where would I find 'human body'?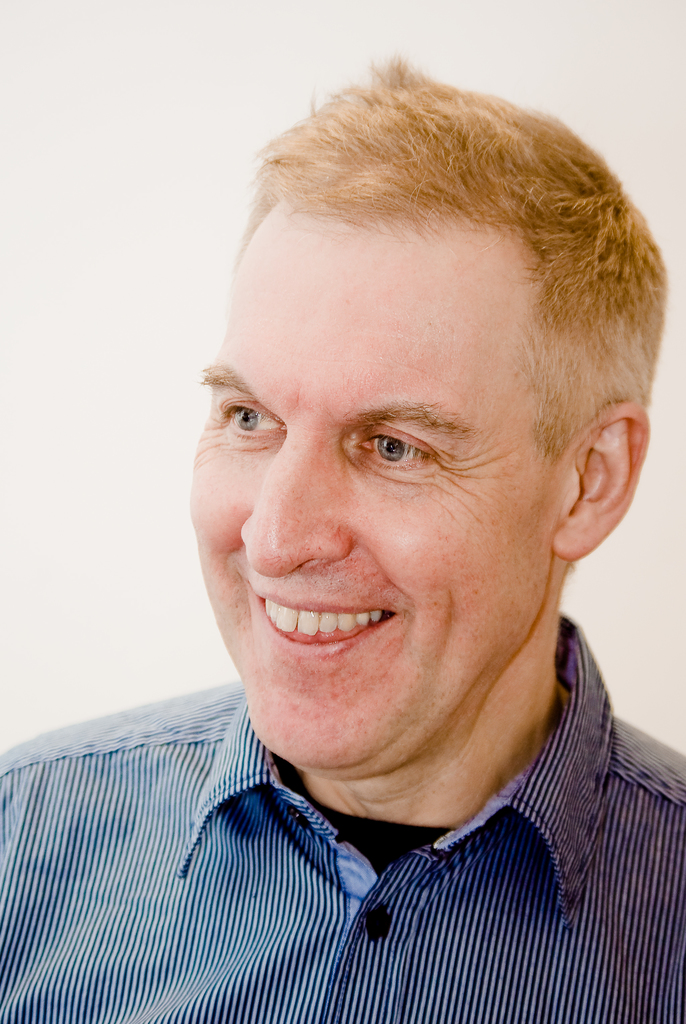
At [x1=76, y1=122, x2=685, y2=996].
